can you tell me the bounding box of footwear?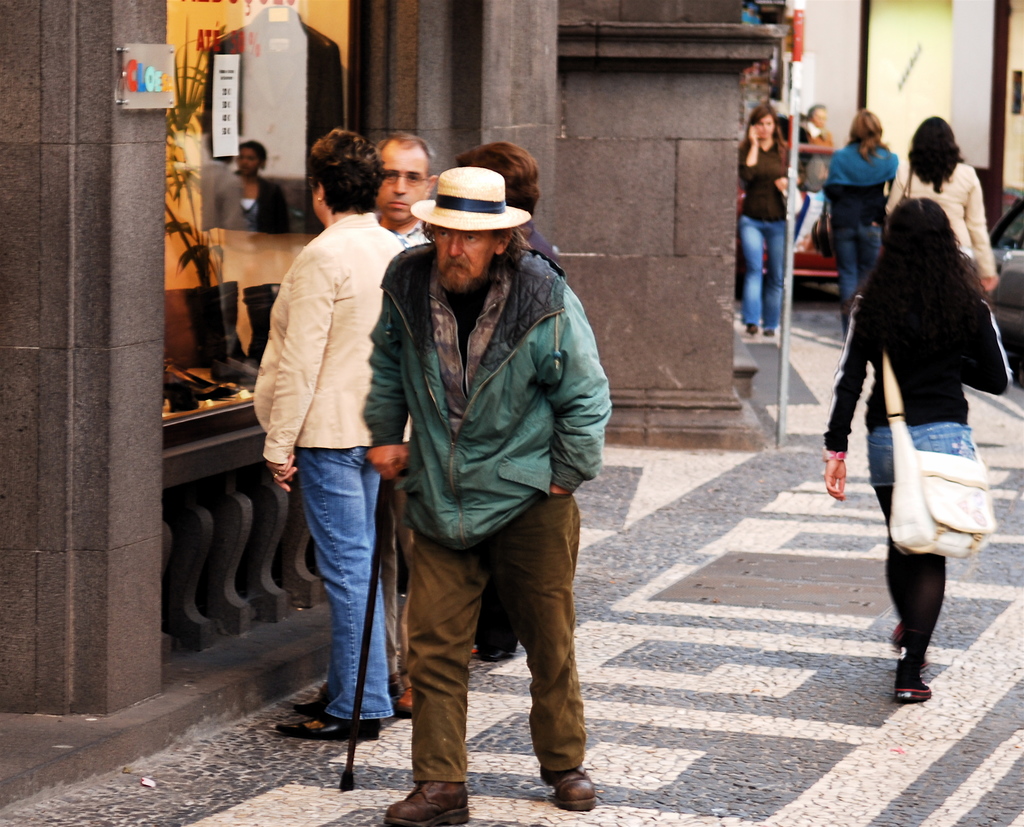
left=380, top=769, right=483, bottom=826.
